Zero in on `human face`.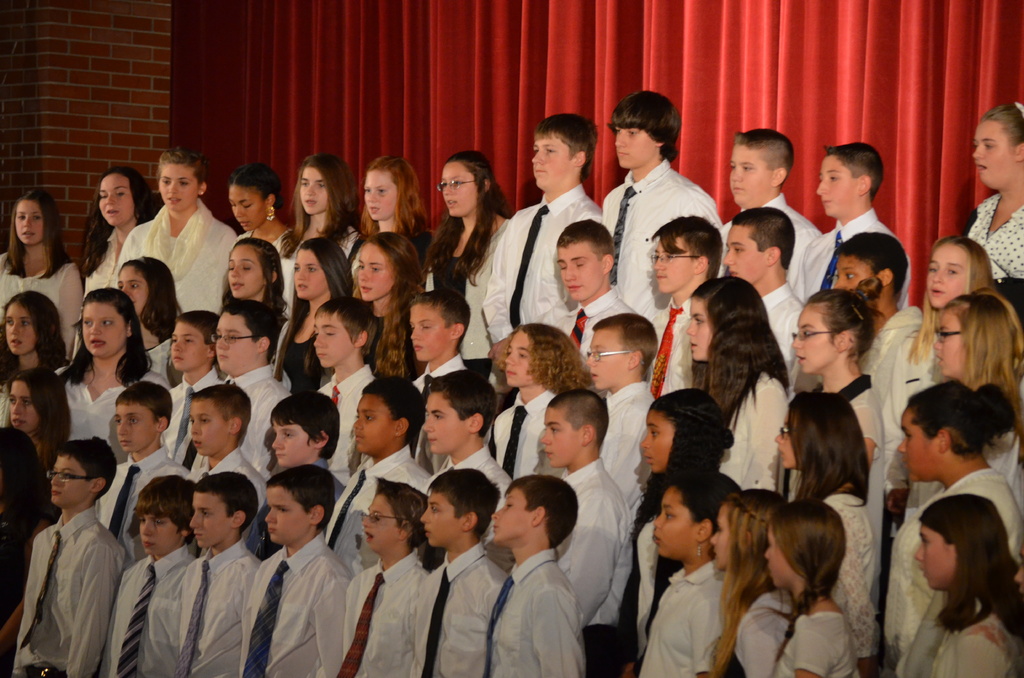
Zeroed in: [left=419, top=492, right=460, bottom=547].
